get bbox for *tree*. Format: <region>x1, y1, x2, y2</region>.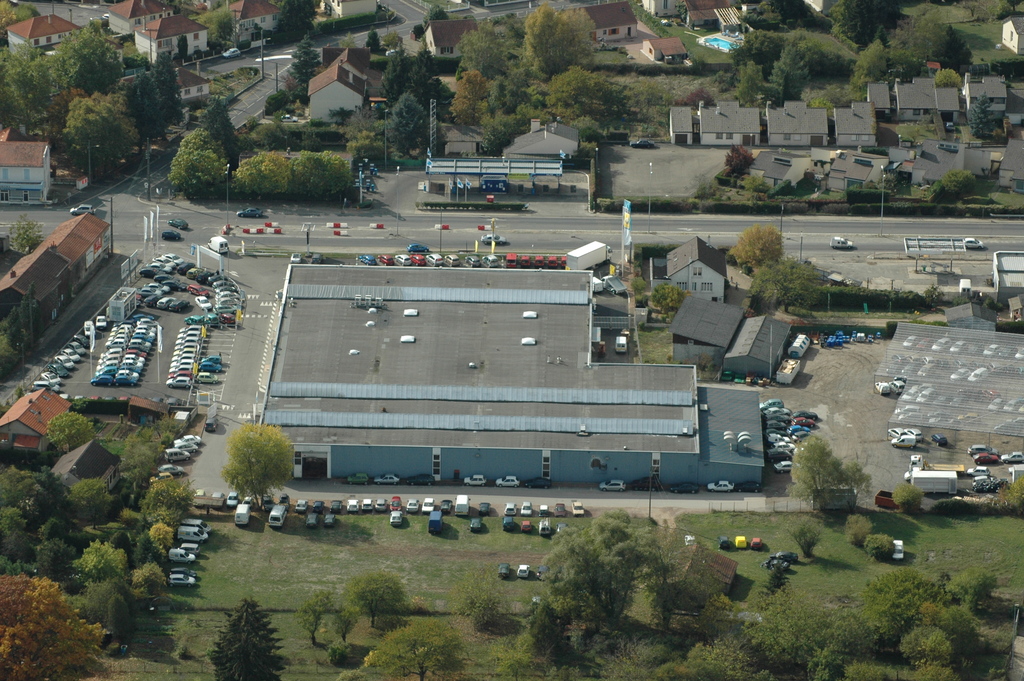
<region>292, 591, 332, 645</region>.
